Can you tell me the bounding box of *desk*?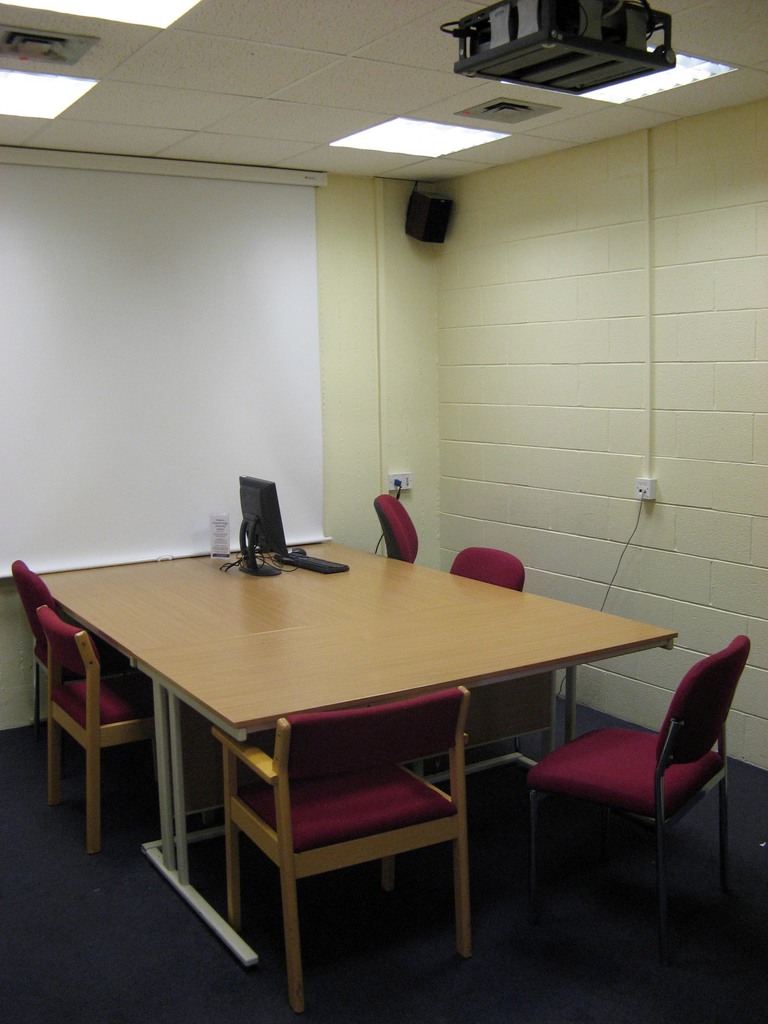
l=72, t=526, r=655, b=974.
